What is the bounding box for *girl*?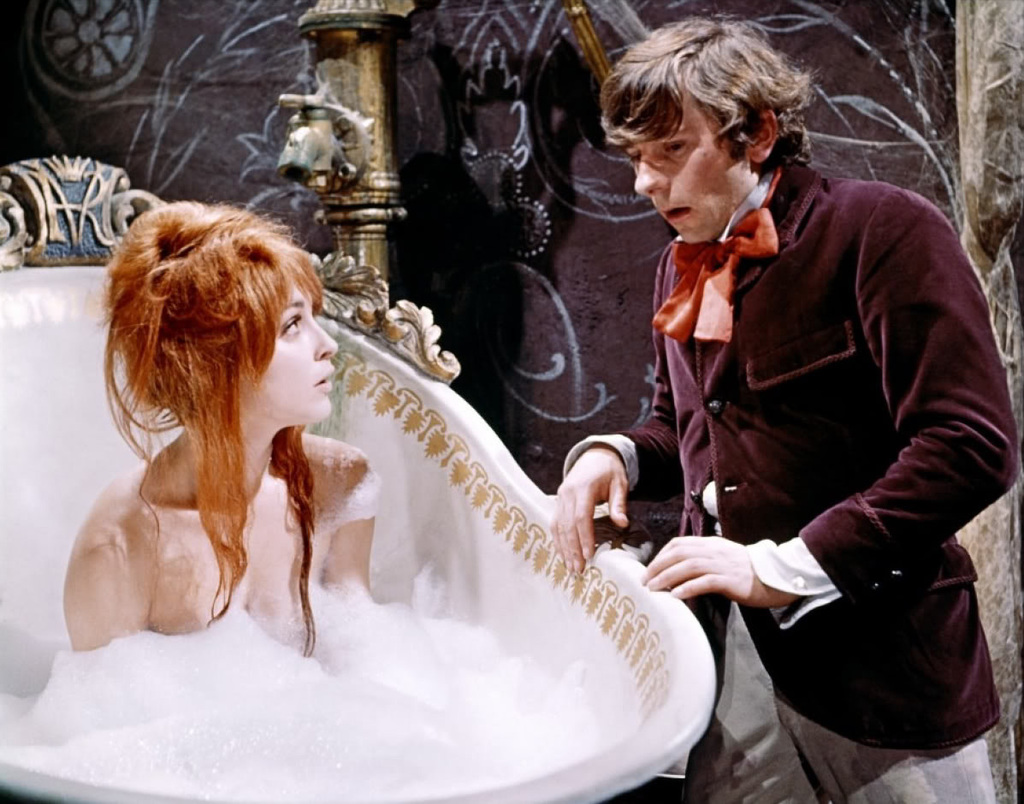
<box>59,197,373,649</box>.
